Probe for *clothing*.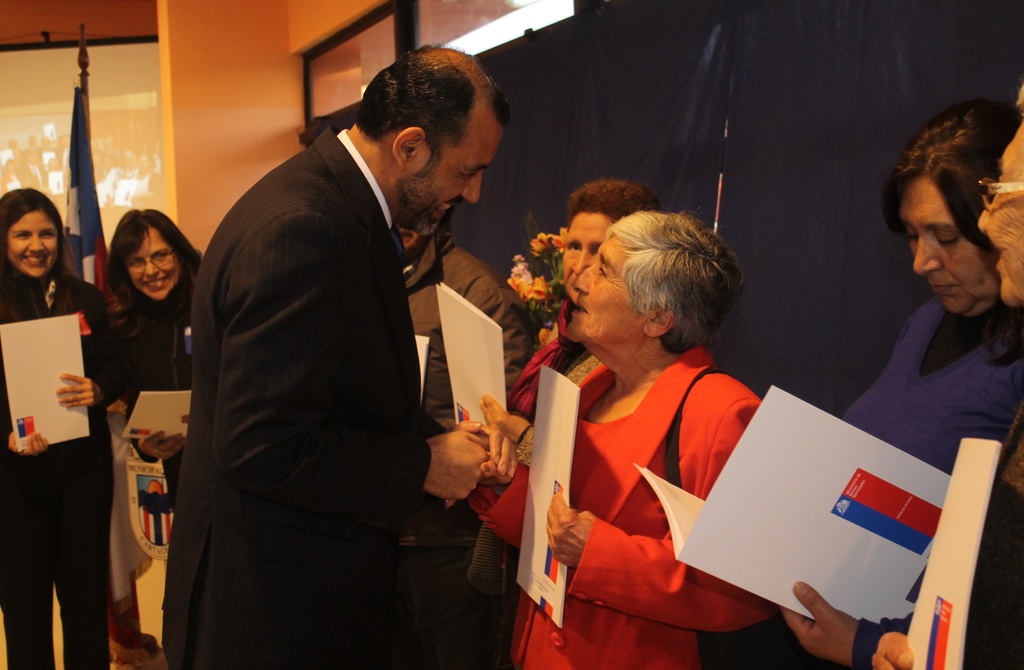
Probe result: 520:303:786:642.
